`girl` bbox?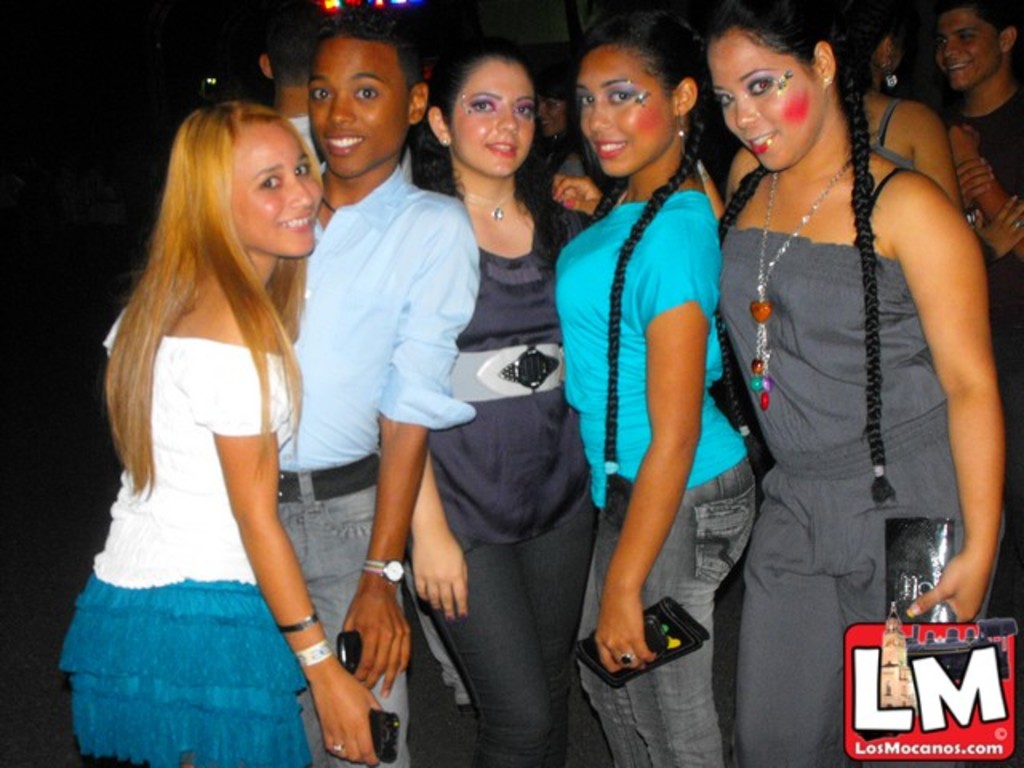
(53,99,382,766)
